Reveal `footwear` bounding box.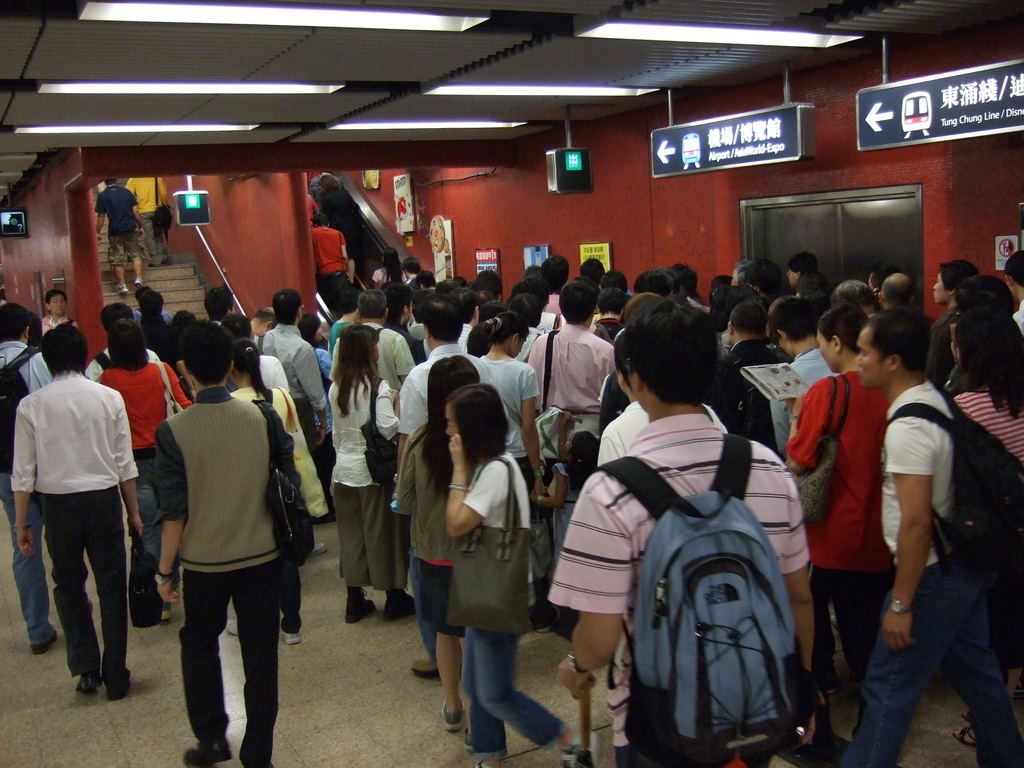
Revealed: (left=381, top=591, right=417, bottom=624).
